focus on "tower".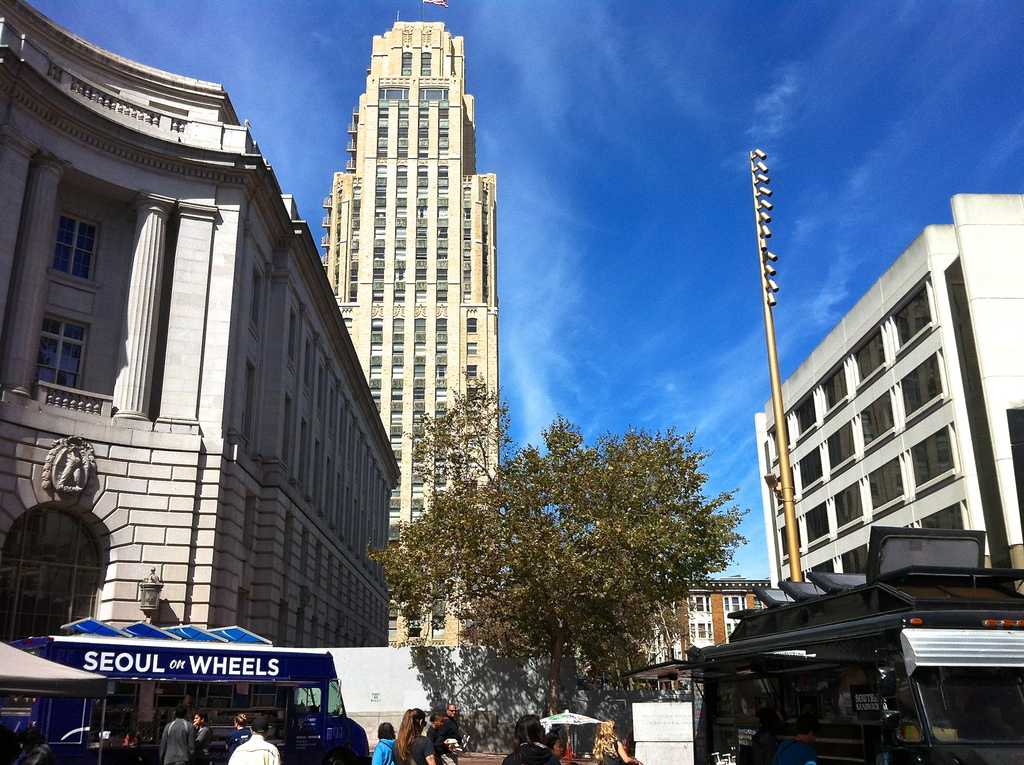
Focused at <box>323,0,498,639</box>.
